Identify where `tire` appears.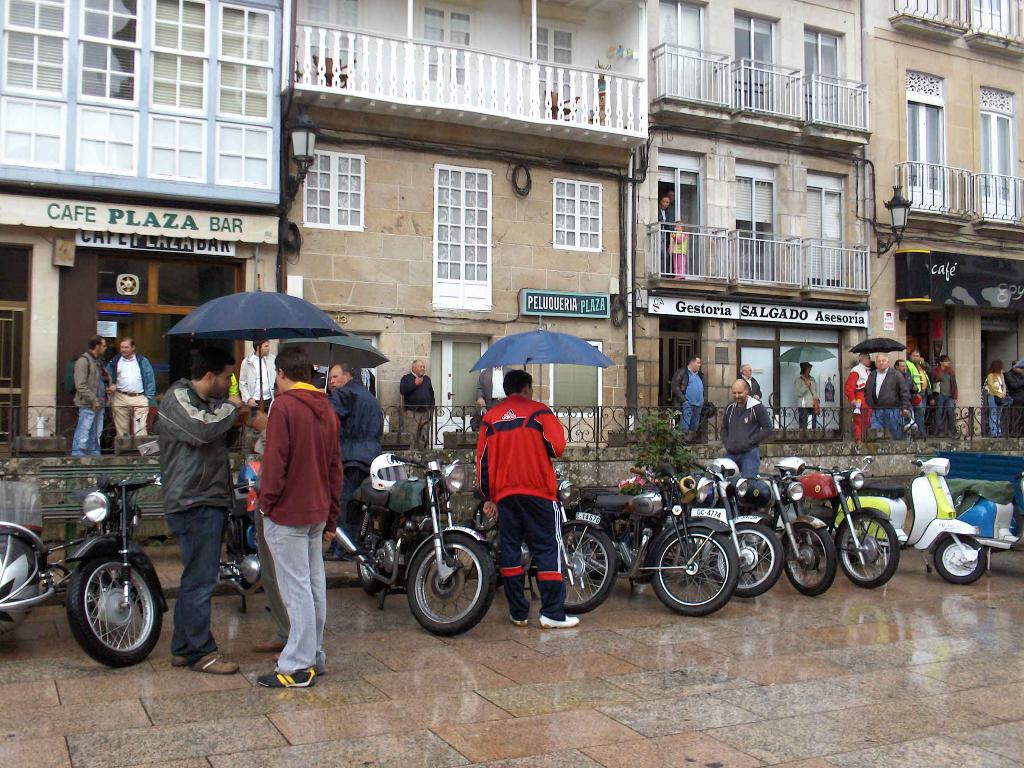
Appears at bbox=(785, 522, 837, 595).
